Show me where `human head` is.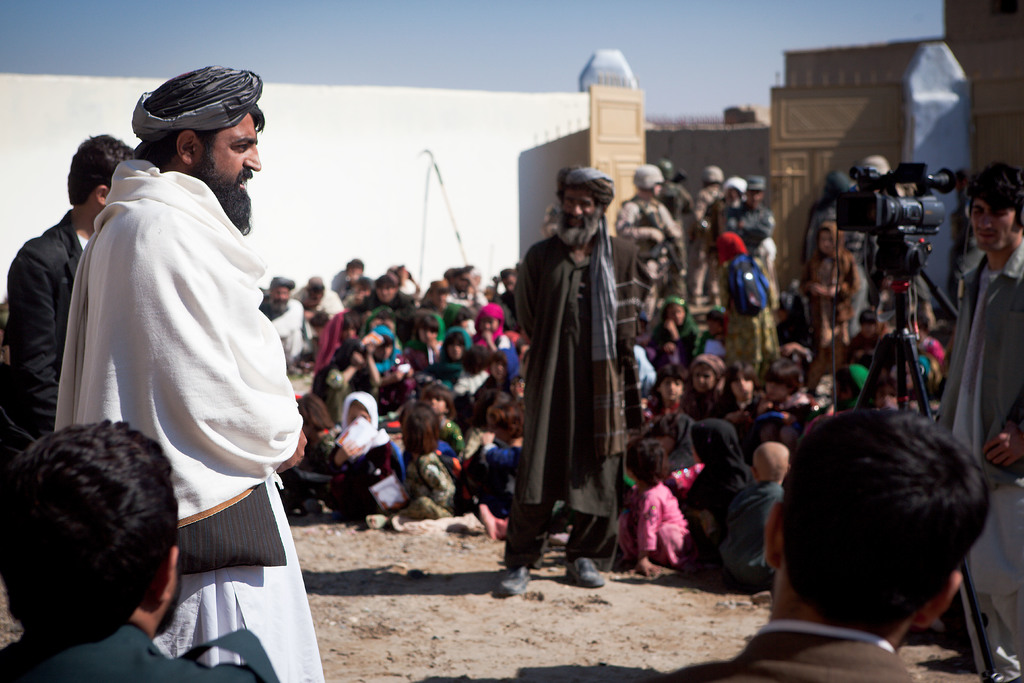
`human head` is at region(813, 372, 838, 406).
